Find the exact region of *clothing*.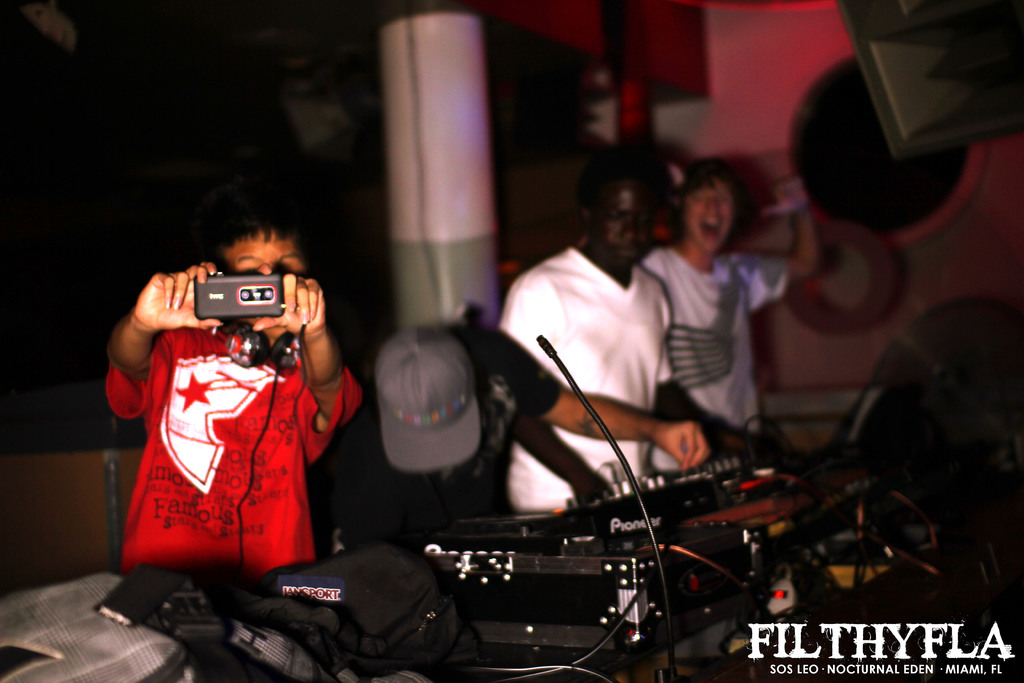
Exact region: x1=110 y1=252 x2=349 y2=593.
